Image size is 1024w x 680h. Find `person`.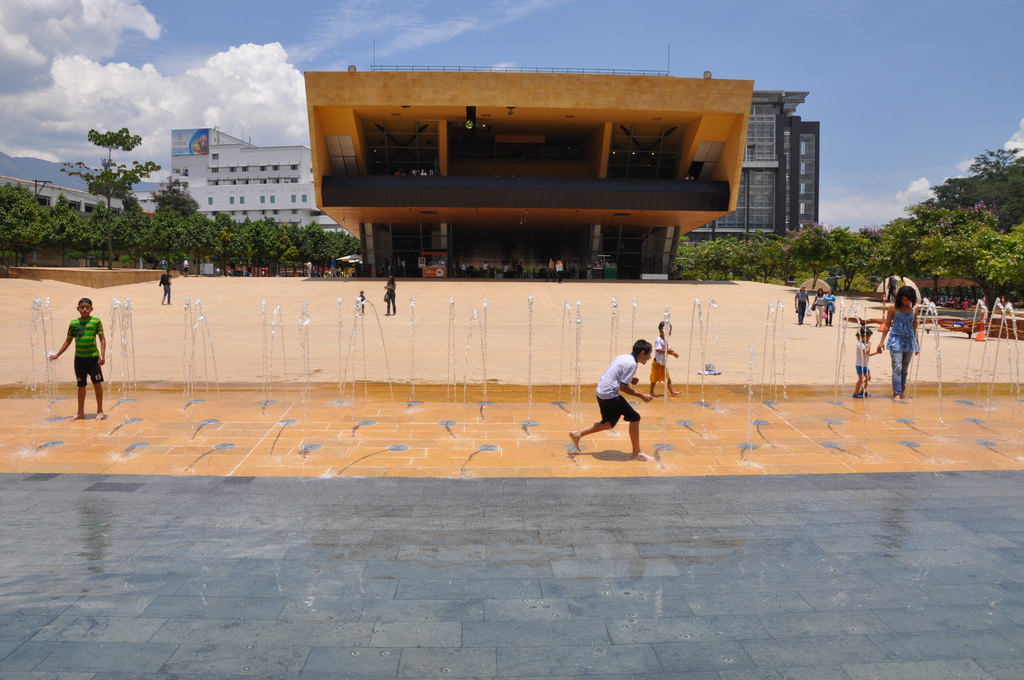
rect(813, 286, 828, 325).
